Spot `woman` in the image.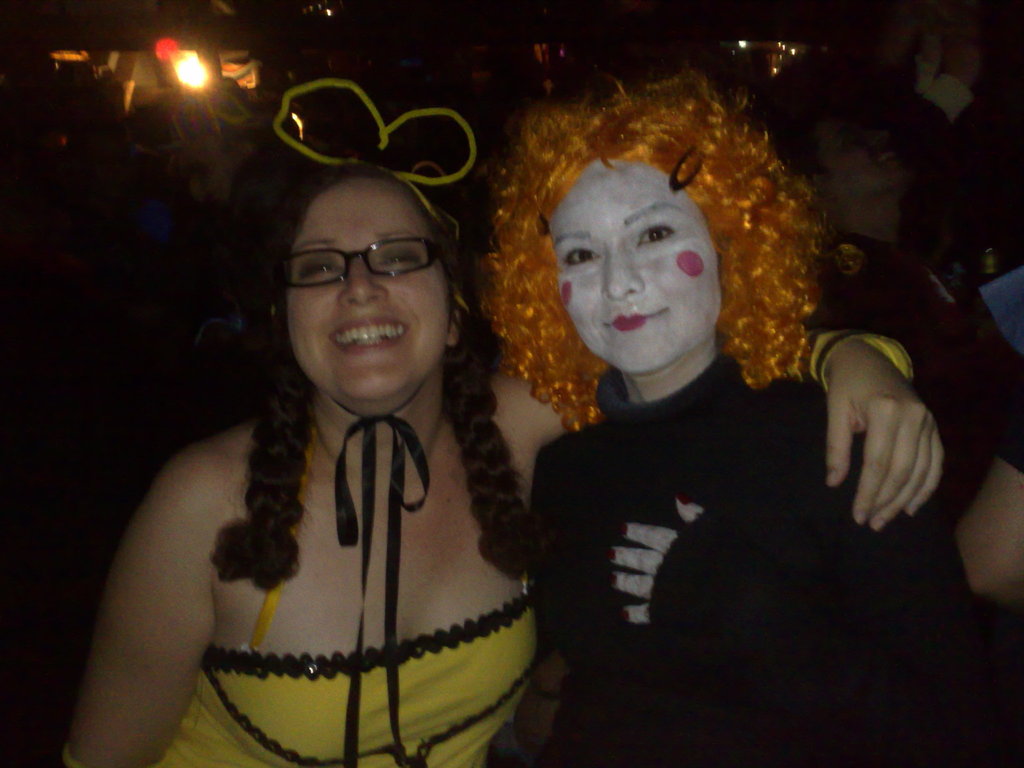
`woman` found at box(154, 79, 699, 745).
